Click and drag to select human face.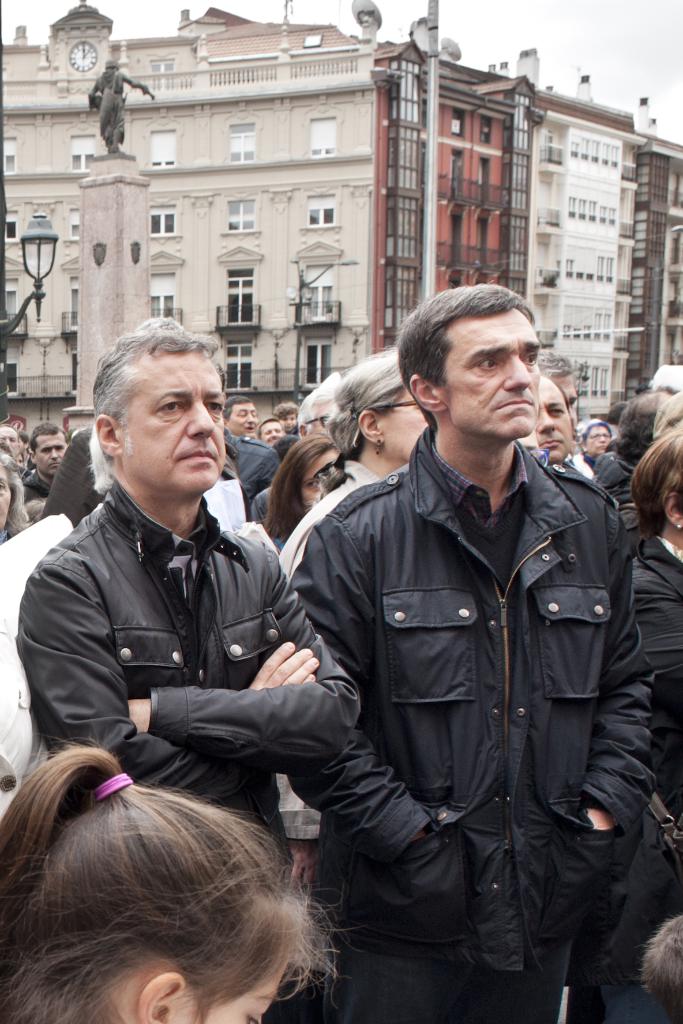
Selection: box=[554, 378, 576, 431].
